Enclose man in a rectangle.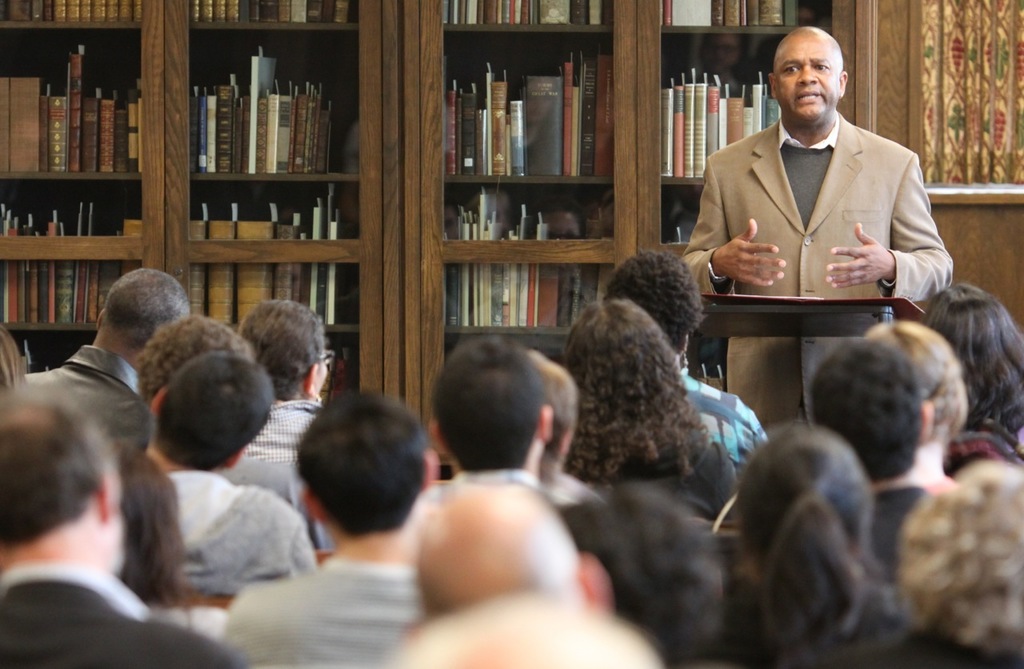
Rect(242, 295, 331, 469).
